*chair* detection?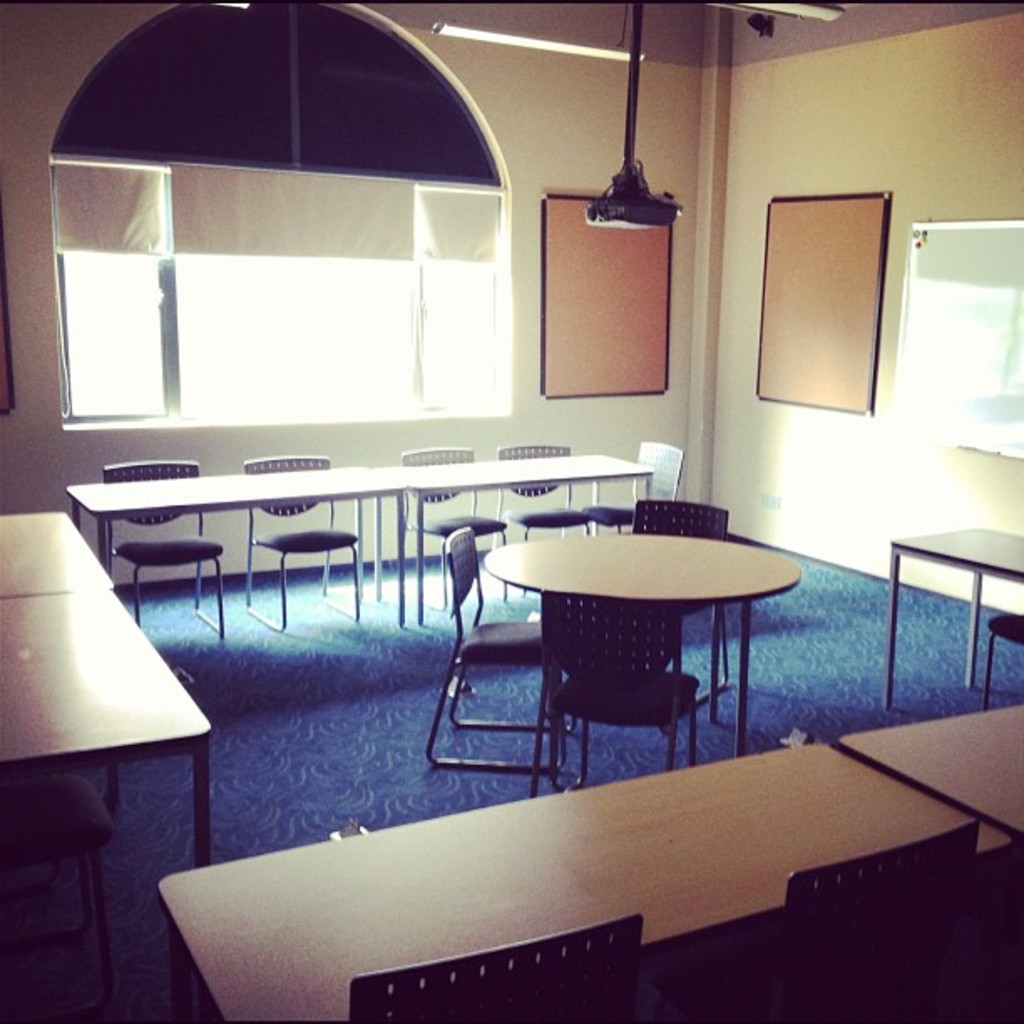
(x1=475, y1=447, x2=584, y2=556)
